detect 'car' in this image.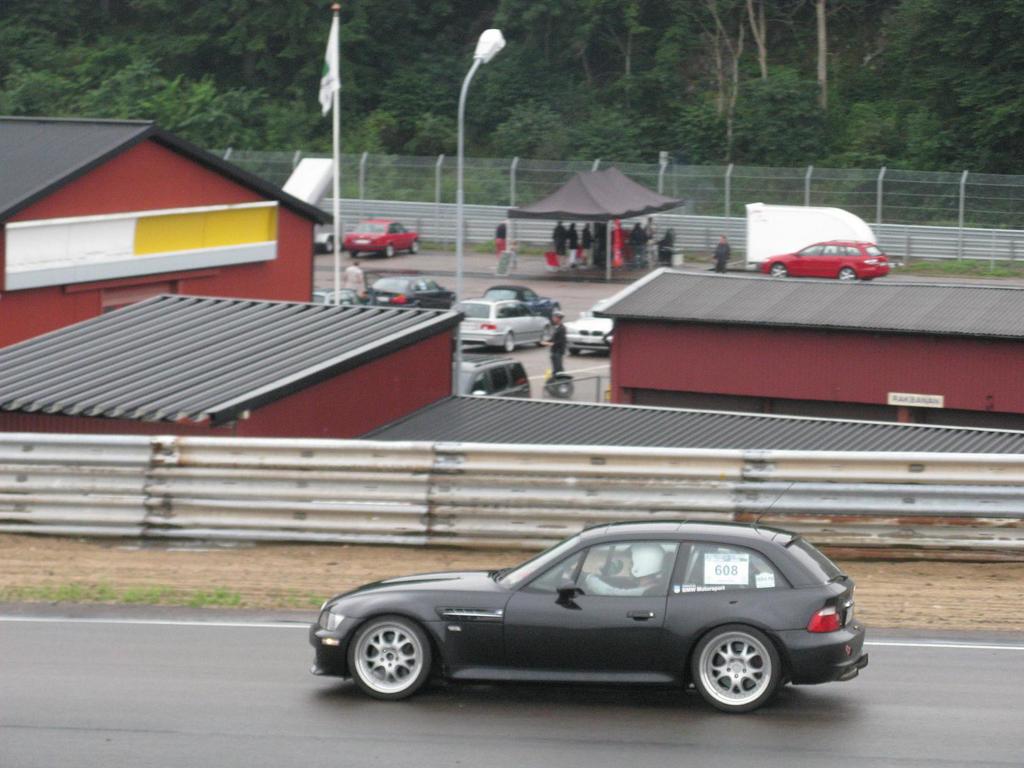
Detection: x1=362, y1=267, x2=460, y2=308.
